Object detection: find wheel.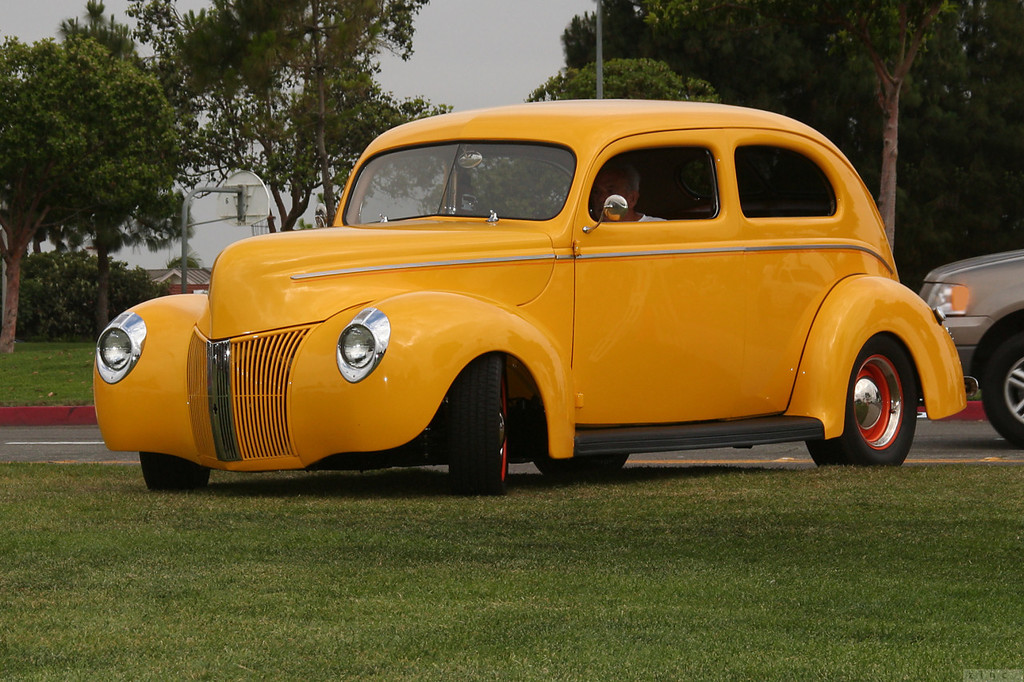
447/353/508/496.
